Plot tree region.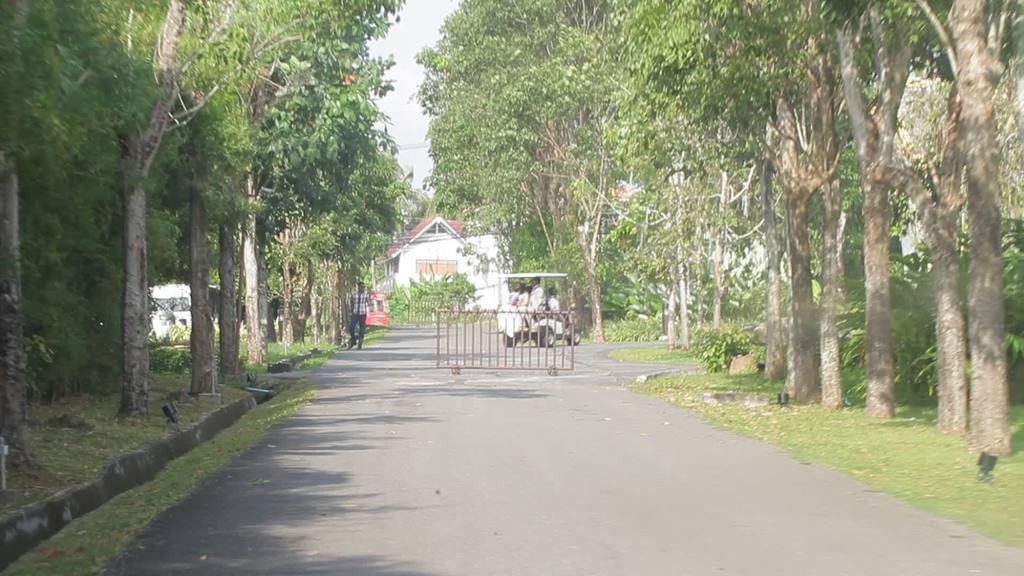
Plotted at l=956, t=0, r=1022, b=464.
